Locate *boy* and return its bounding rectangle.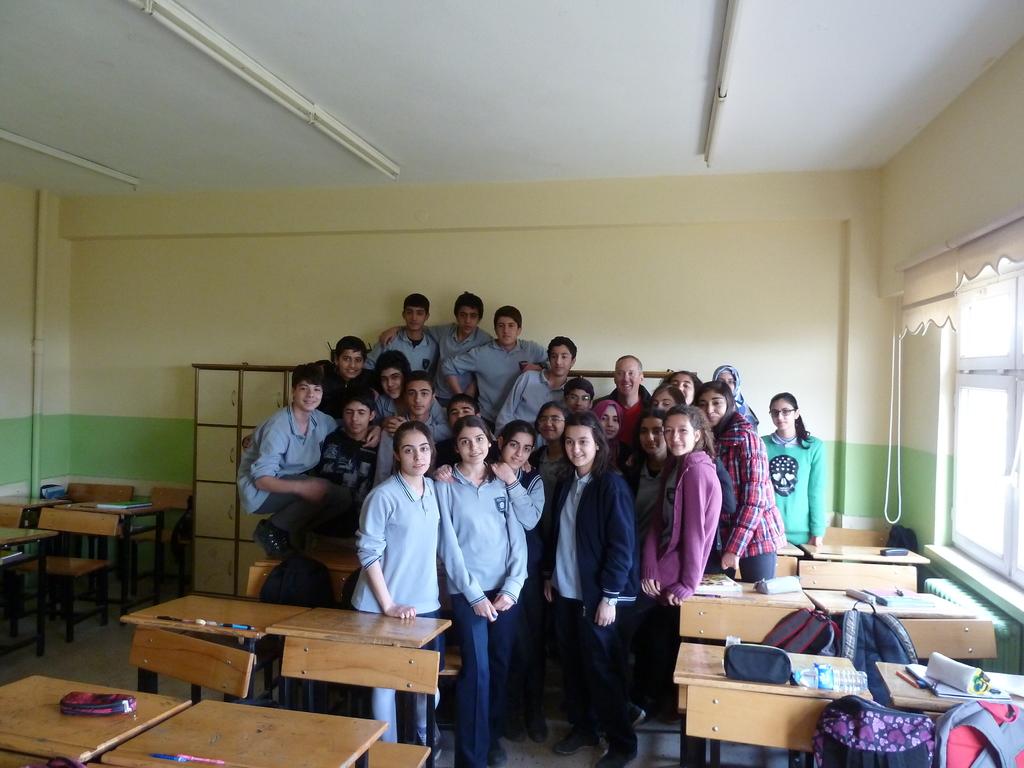
(x1=241, y1=335, x2=376, y2=449).
